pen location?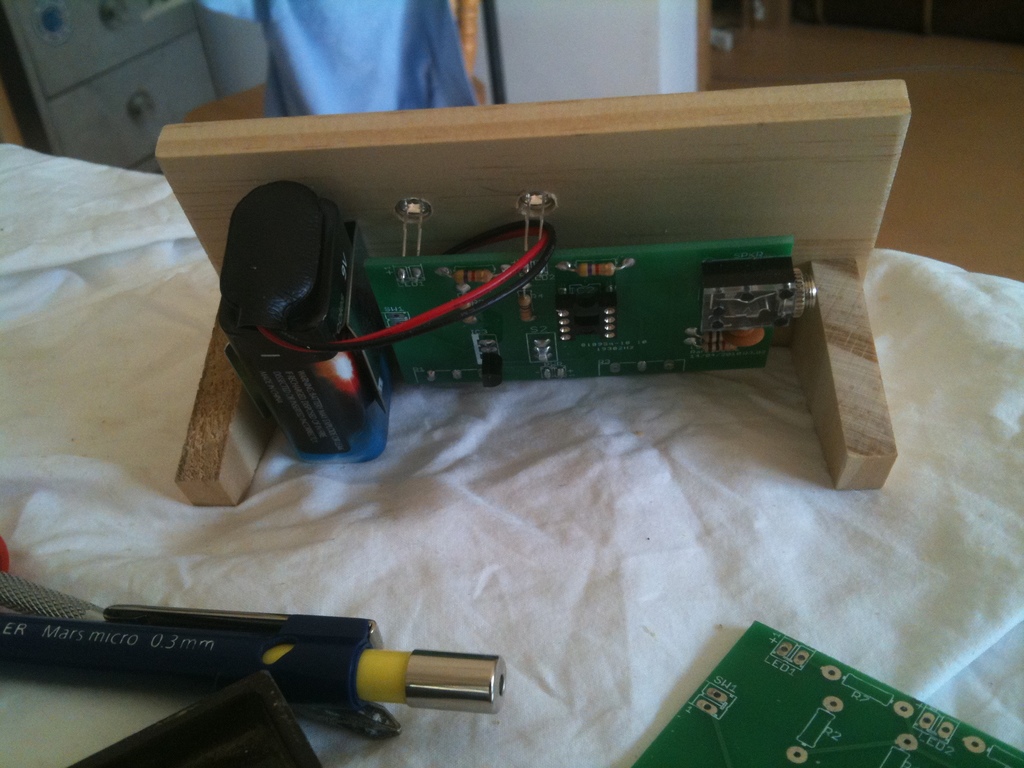
pyautogui.locateOnScreen(0, 602, 509, 717)
